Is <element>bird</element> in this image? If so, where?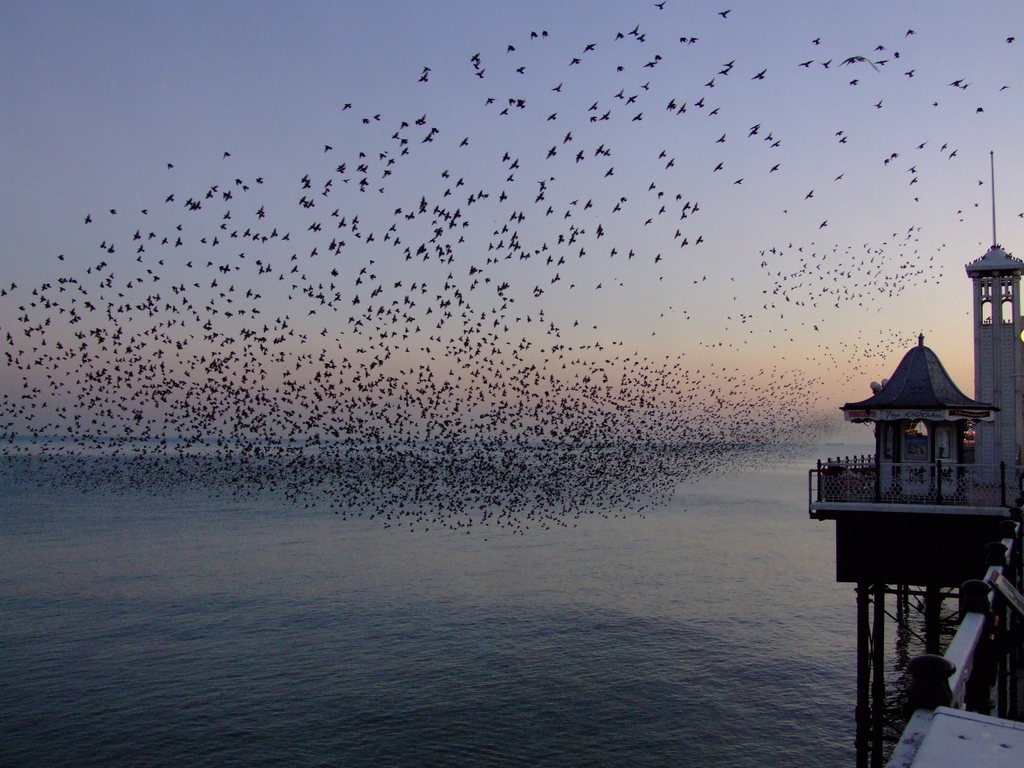
Yes, at bbox=(689, 96, 705, 109).
